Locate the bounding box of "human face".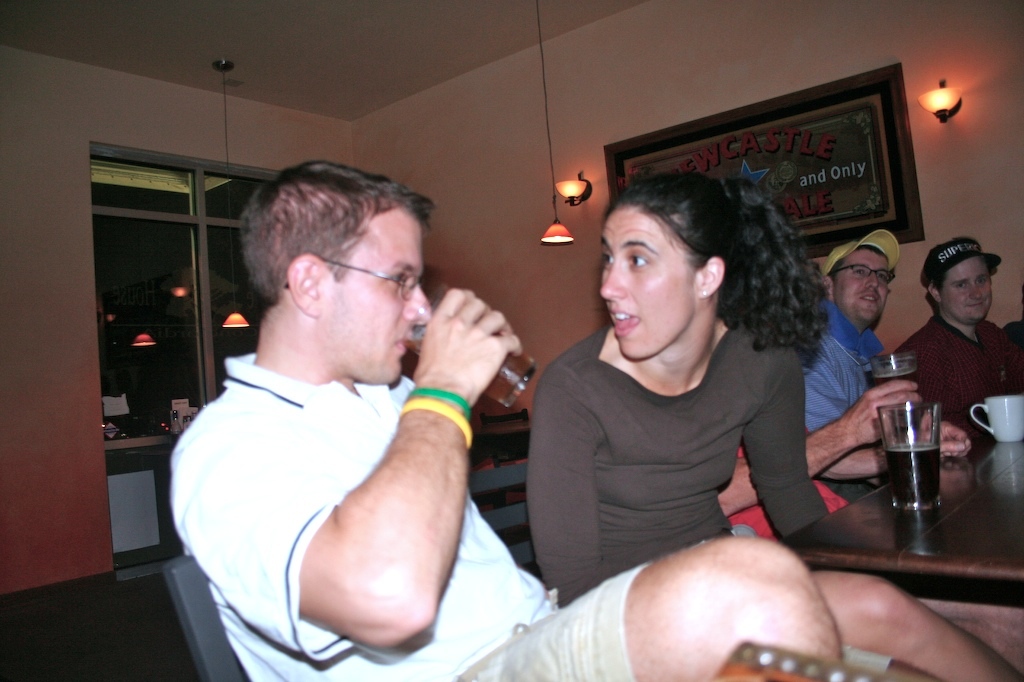
Bounding box: [940, 256, 995, 322].
